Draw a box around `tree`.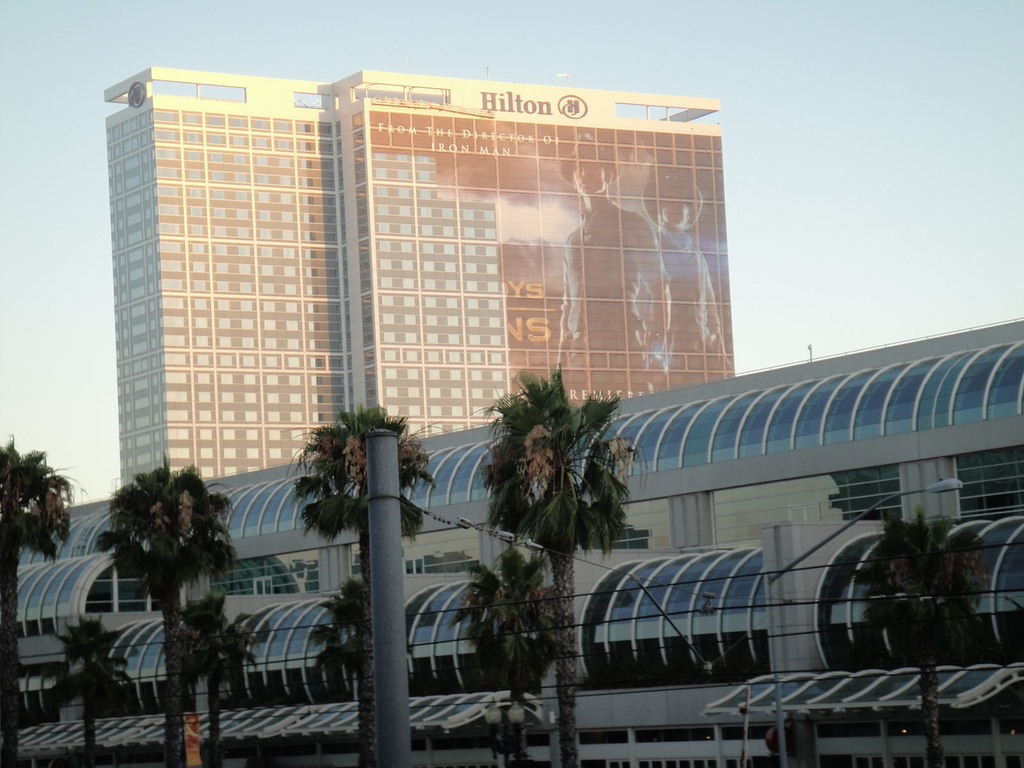
(482,358,647,766).
